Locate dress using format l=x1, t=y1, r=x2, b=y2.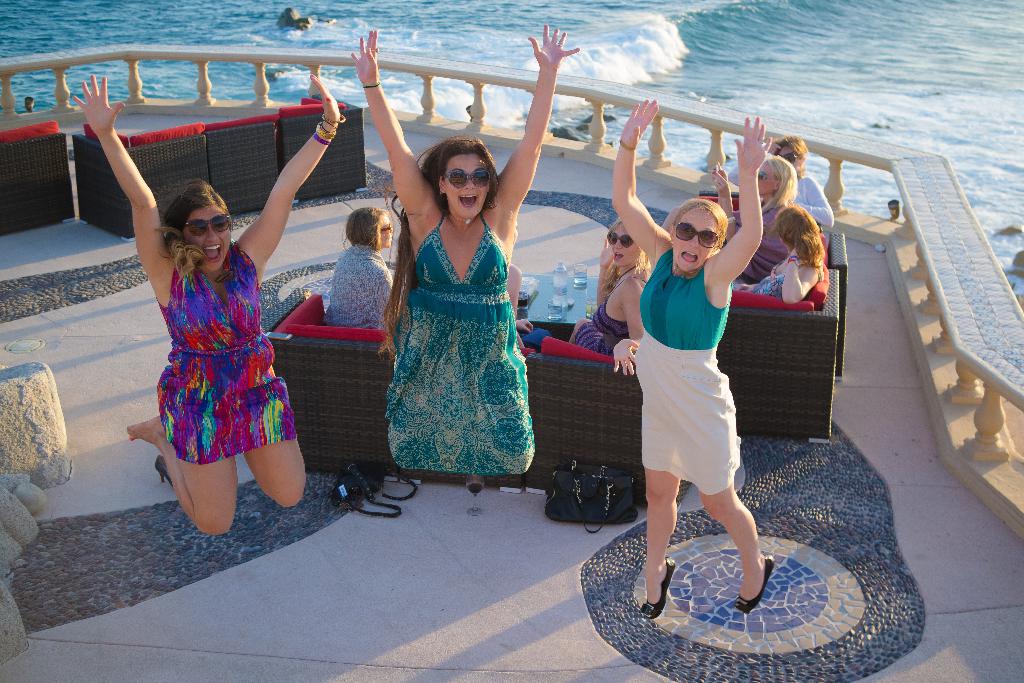
l=633, t=248, r=743, b=496.
